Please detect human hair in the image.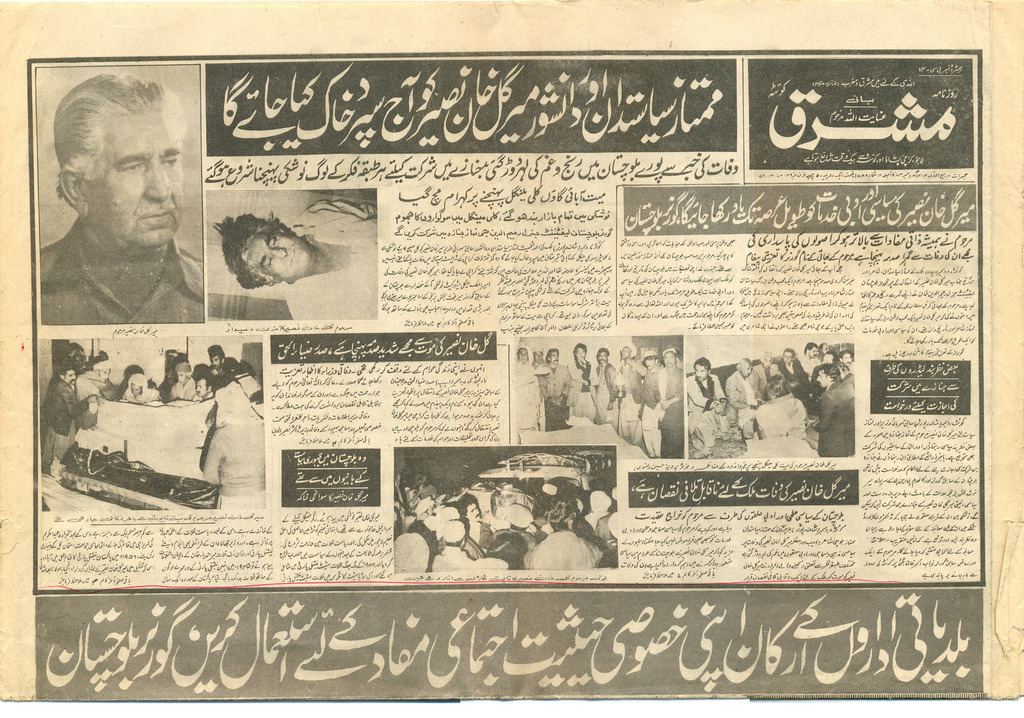
bbox(459, 491, 476, 517).
